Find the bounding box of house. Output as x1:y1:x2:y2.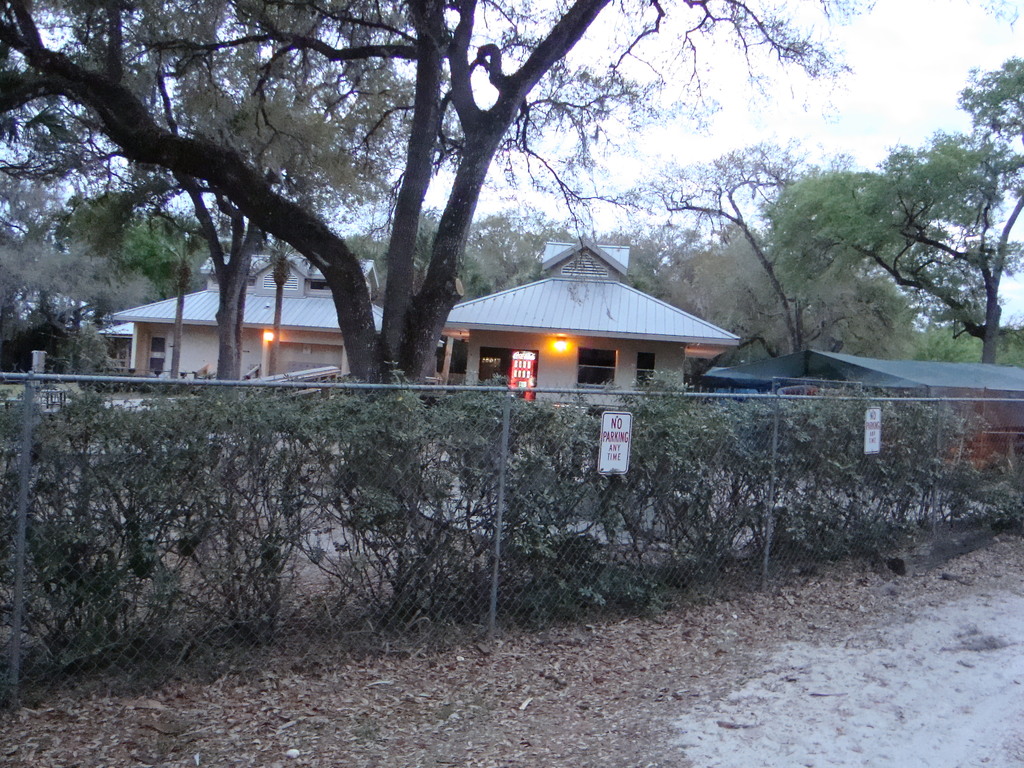
419:241:763:430.
